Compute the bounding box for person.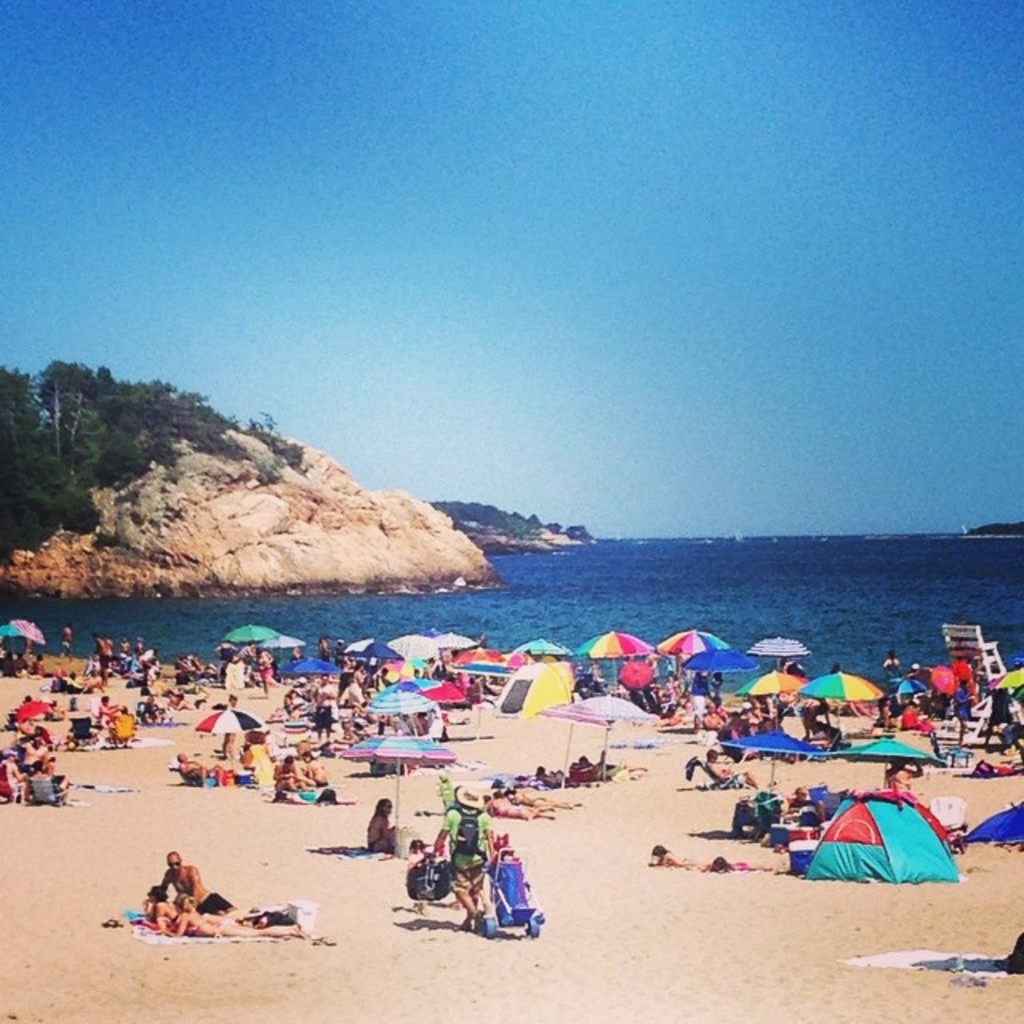
x1=0, y1=734, x2=69, y2=798.
